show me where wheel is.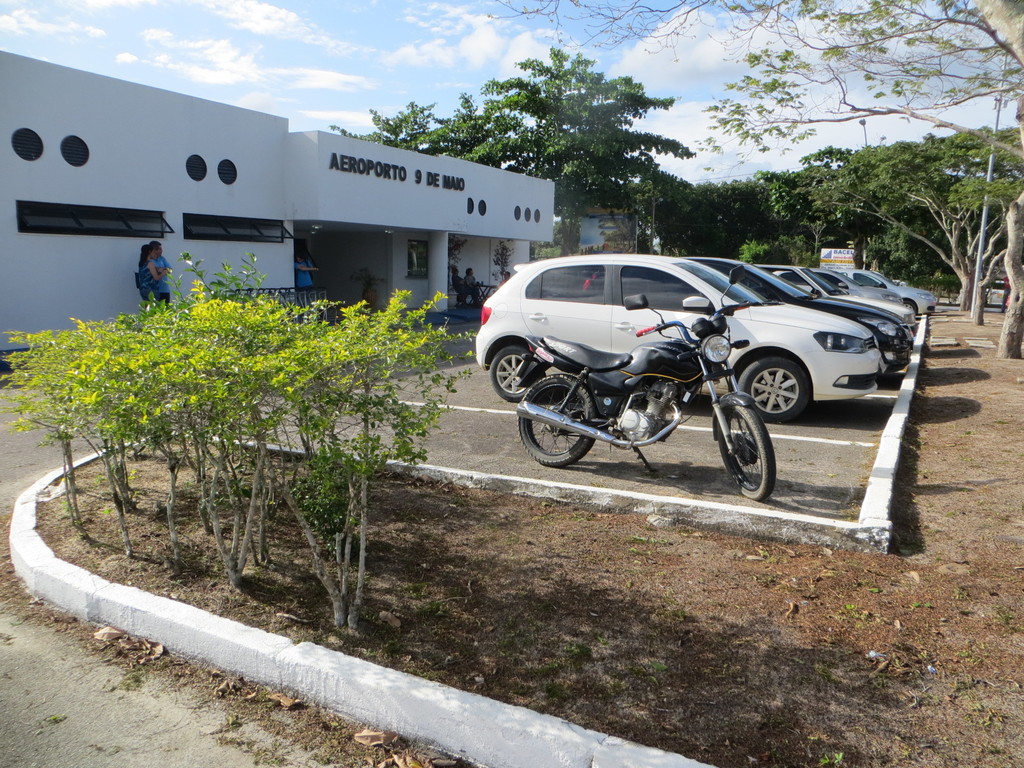
wheel is at [left=738, top=357, right=806, bottom=423].
